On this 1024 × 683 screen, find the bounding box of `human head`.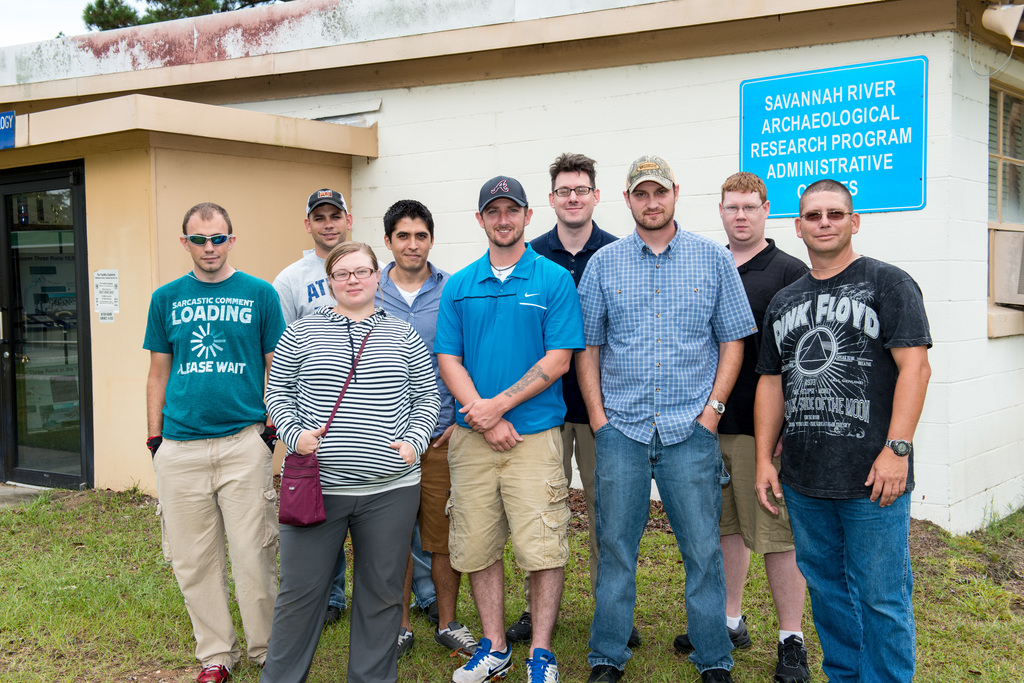
Bounding box: select_region(471, 178, 532, 245).
